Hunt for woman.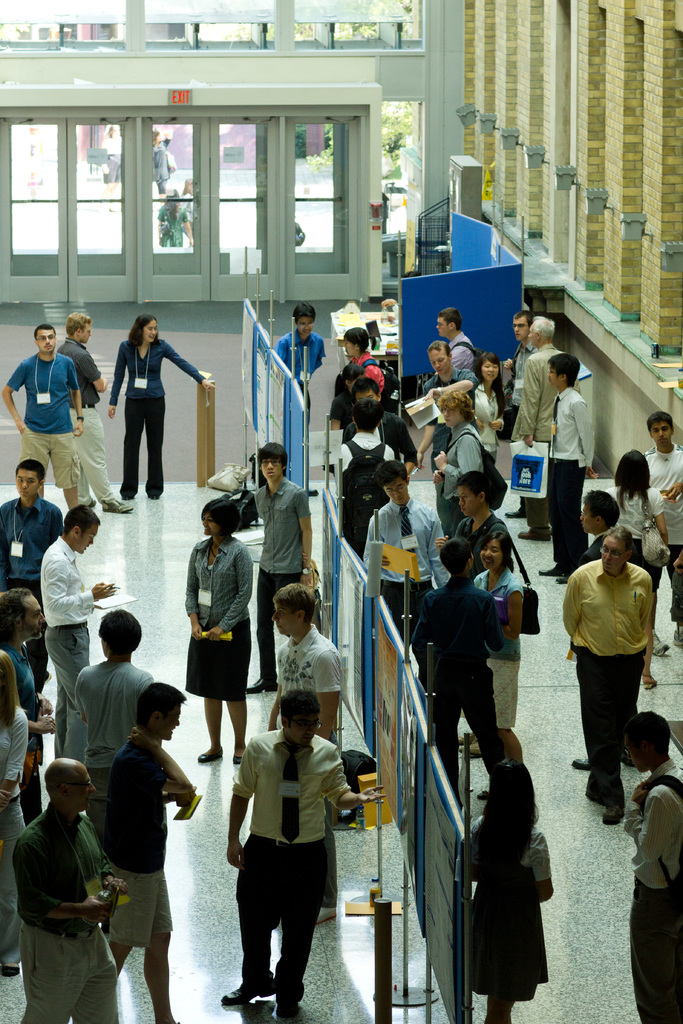
Hunted down at {"left": 467, "top": 534, "right": 521, "bottom": 805}.
